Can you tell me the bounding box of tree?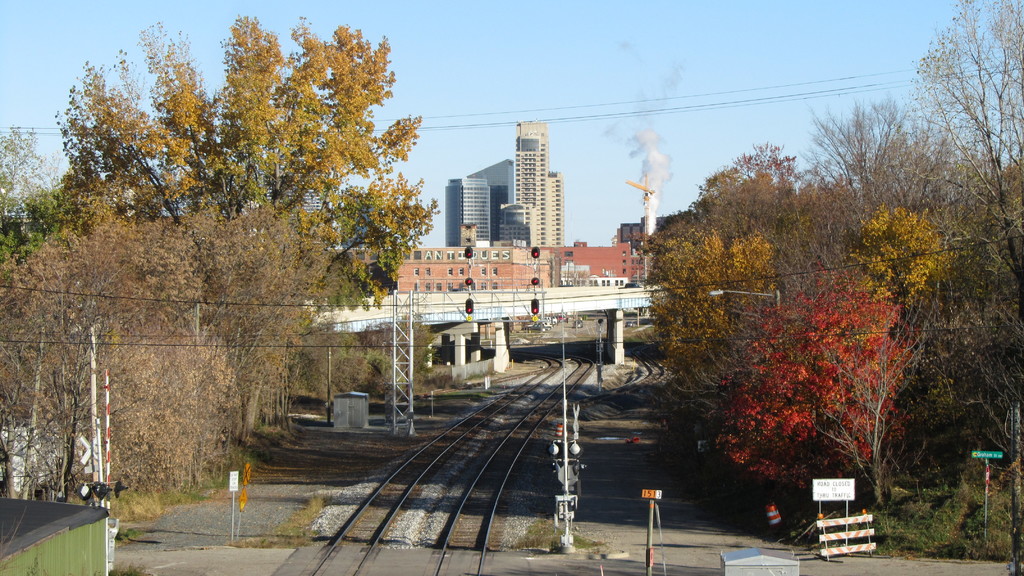
561/267/595/287.
